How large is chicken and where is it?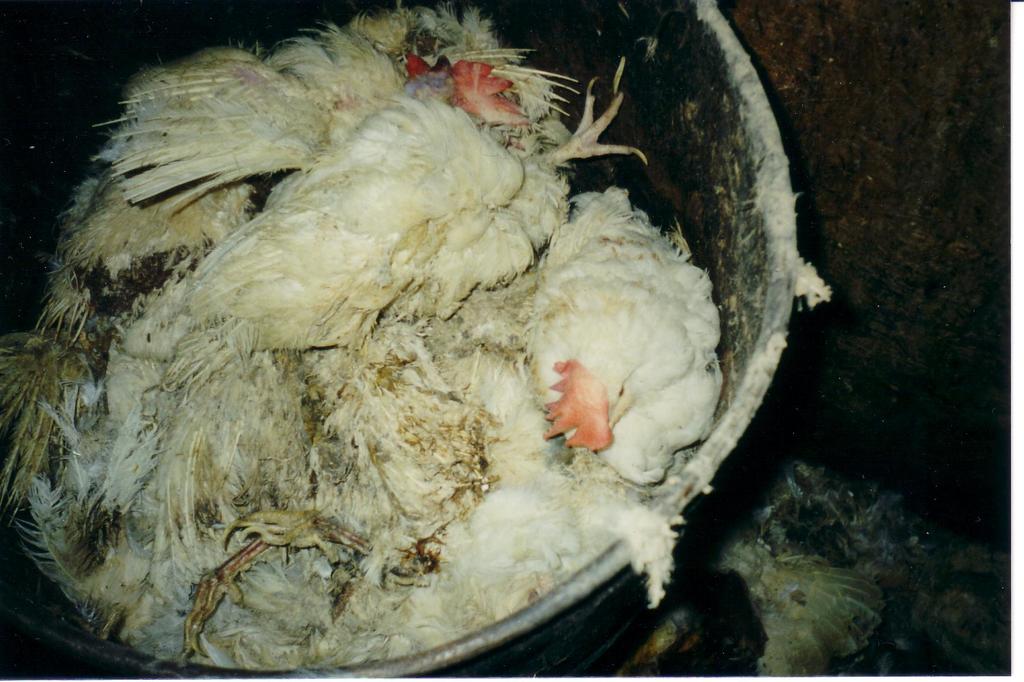
Bounding box: <region>132, 45, 658, 366</region>.
